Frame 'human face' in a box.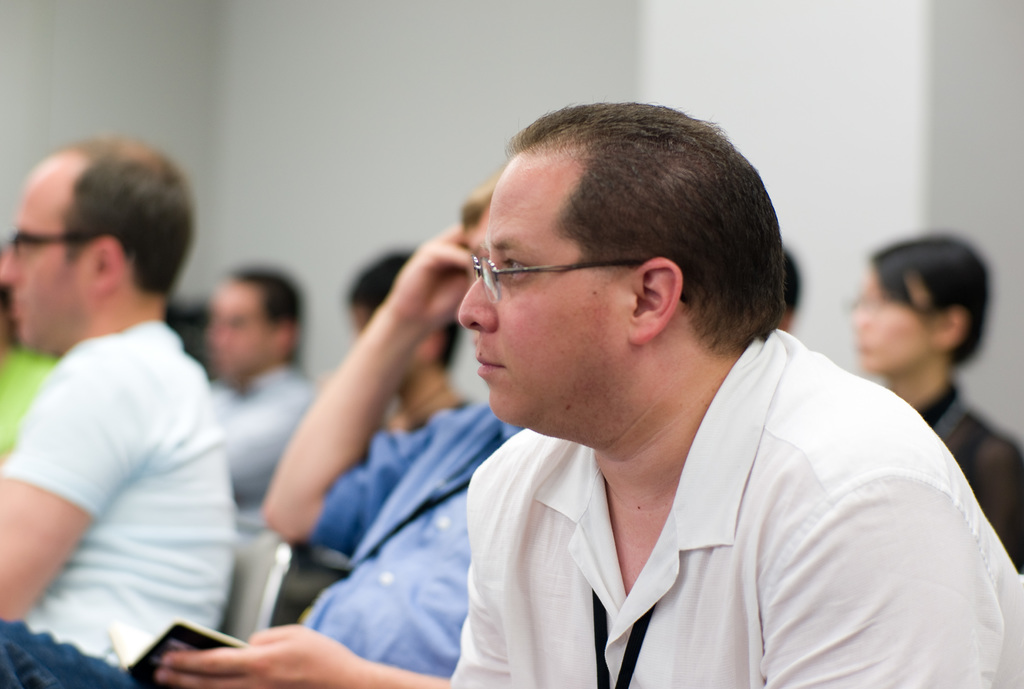
{"x1": 843, "y1": 270, "x2": 918, "y2": 375}.
